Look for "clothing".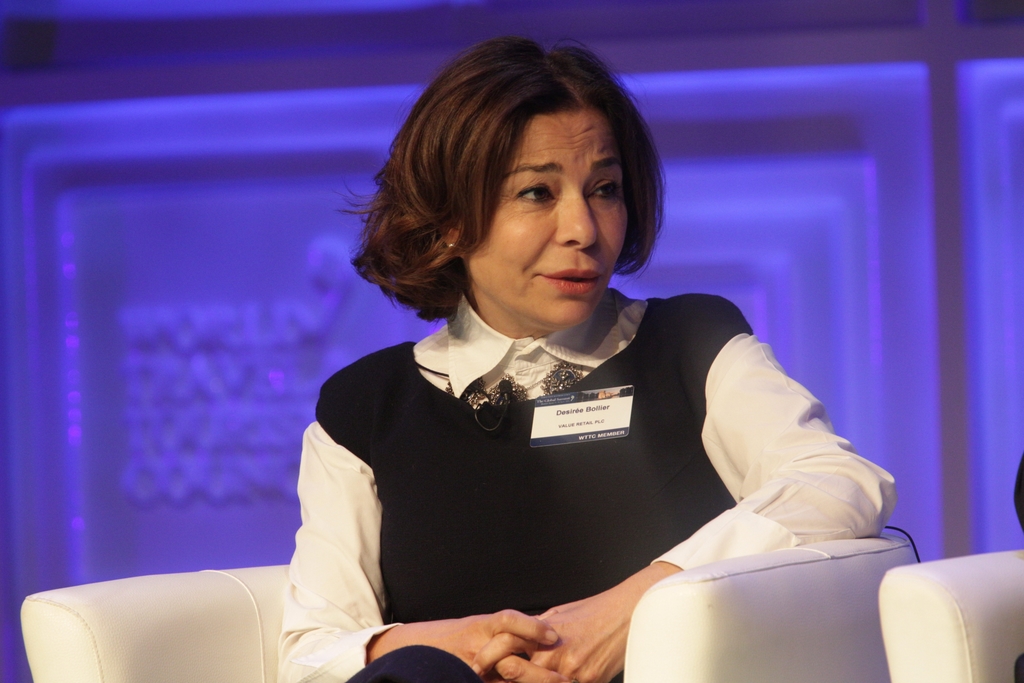
Found: l=280, t=256, r=854, b=644.
